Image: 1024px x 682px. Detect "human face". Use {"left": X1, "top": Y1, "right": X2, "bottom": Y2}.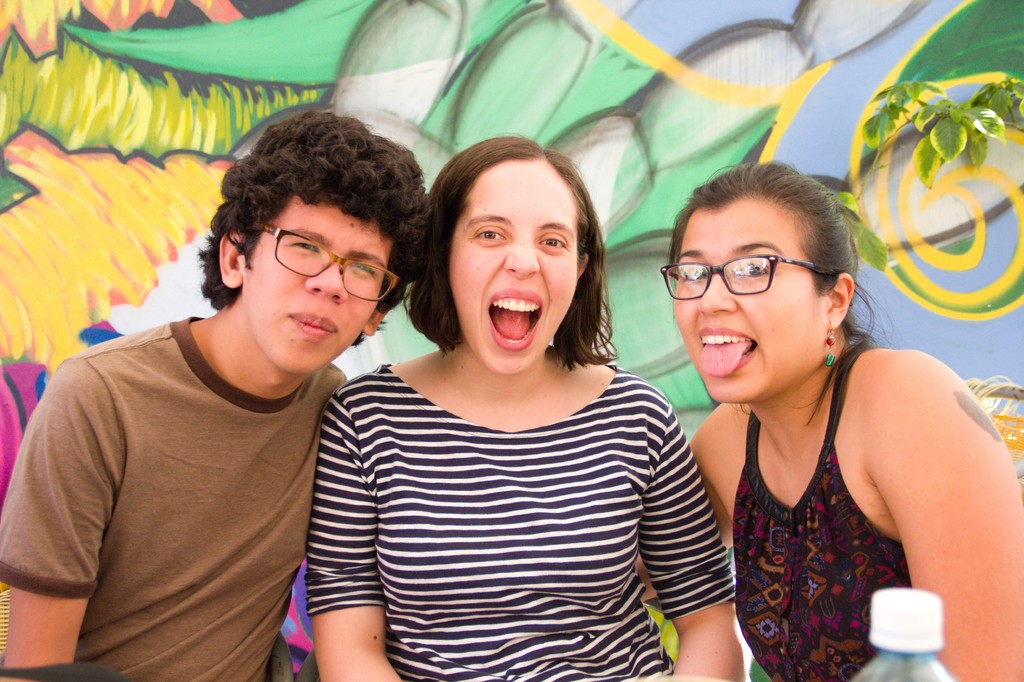
{"left": 673, "top": 208, "right": 820, "bottom": 400}.
